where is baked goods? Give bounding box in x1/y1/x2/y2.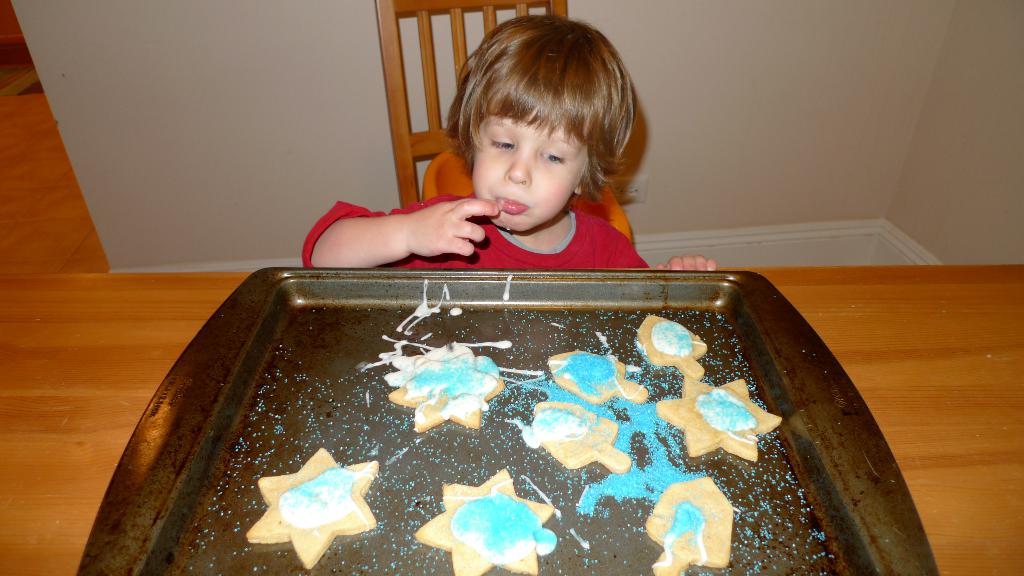
634/317/710/376.
